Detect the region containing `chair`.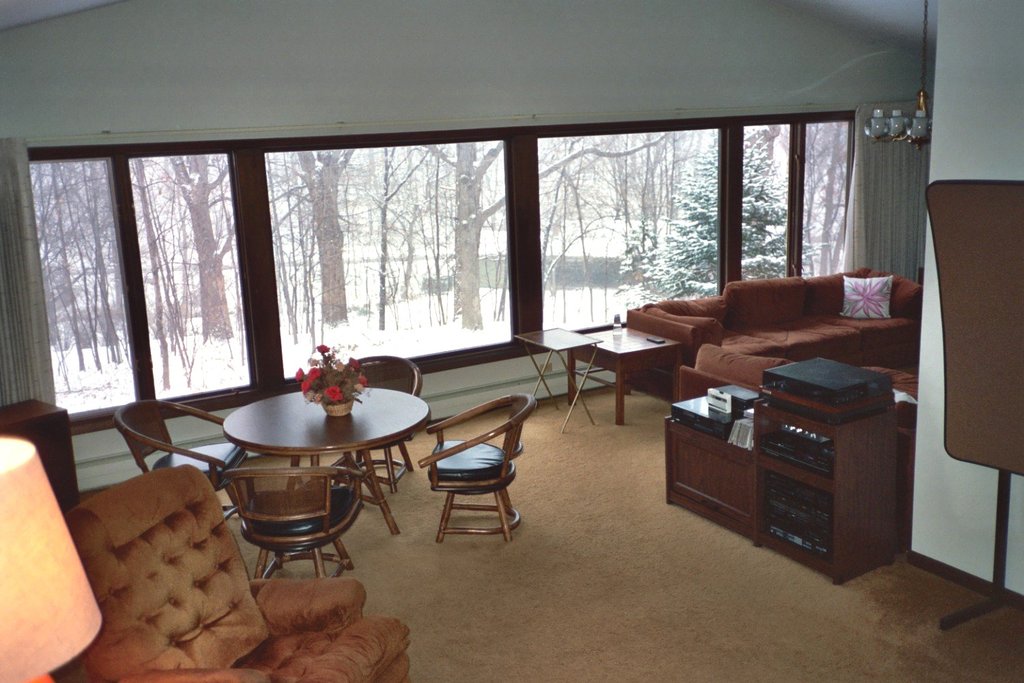
<region>312, 357, 425, 514</region>.
